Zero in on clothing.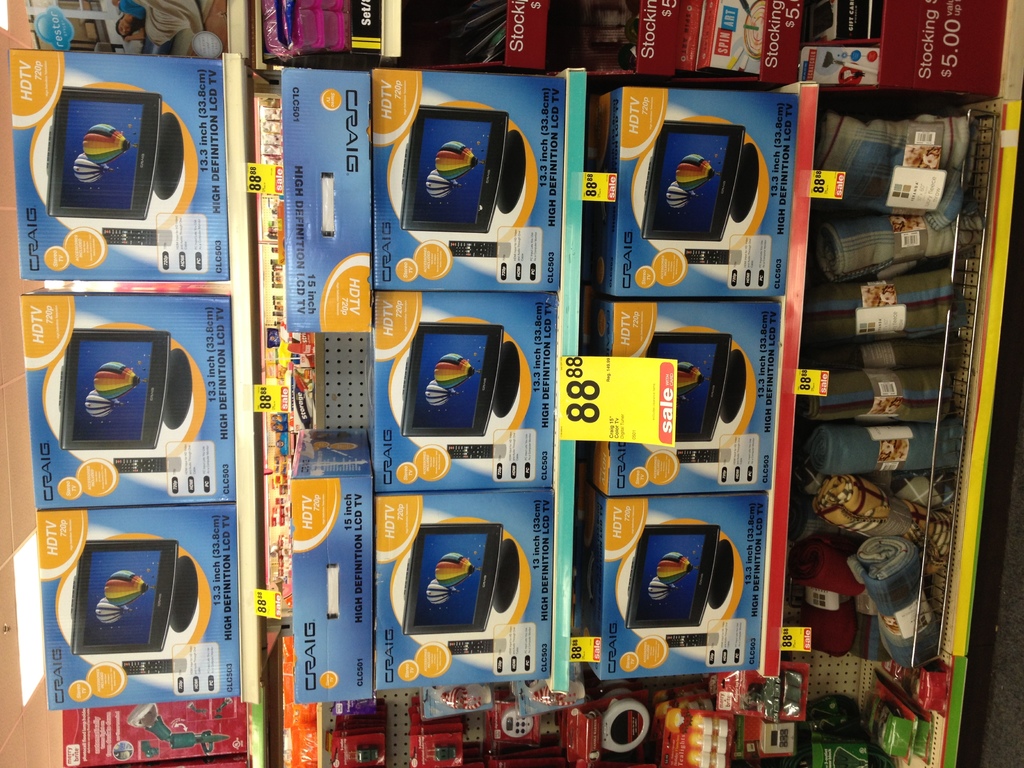
Zeroed in: crop(120, 0, 144, 25).
